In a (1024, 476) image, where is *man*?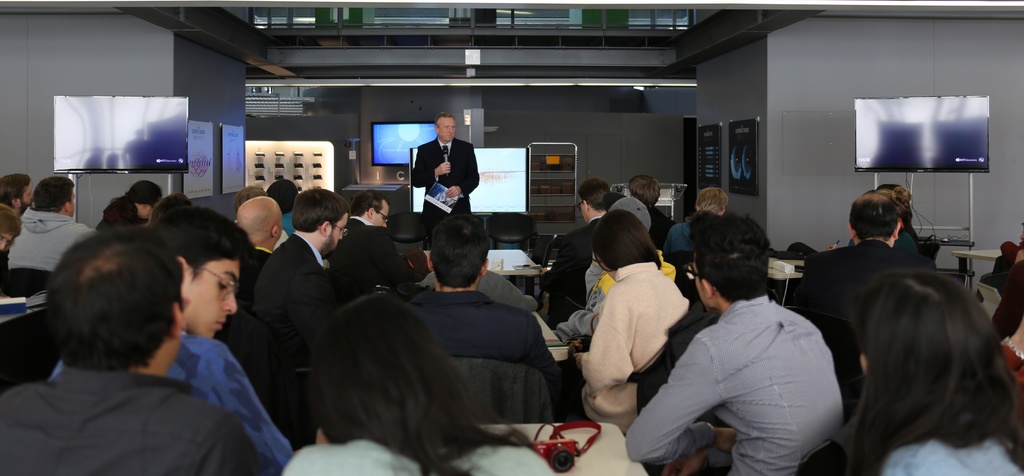
box=[662, 190, 726, 250].
